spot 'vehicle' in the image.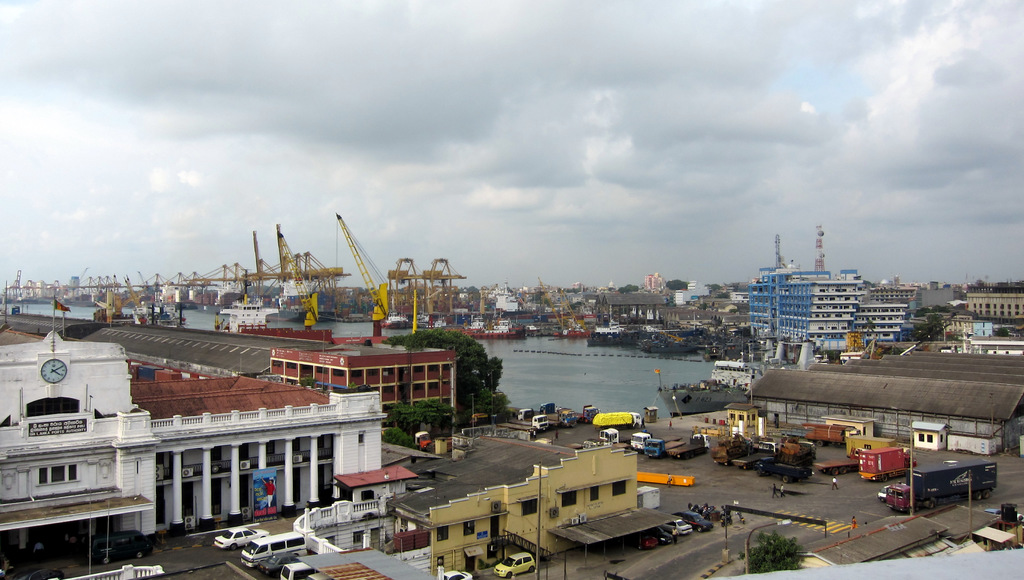
'vehicle' found at [x1=545, y1=405, x2=577, y2=426].
